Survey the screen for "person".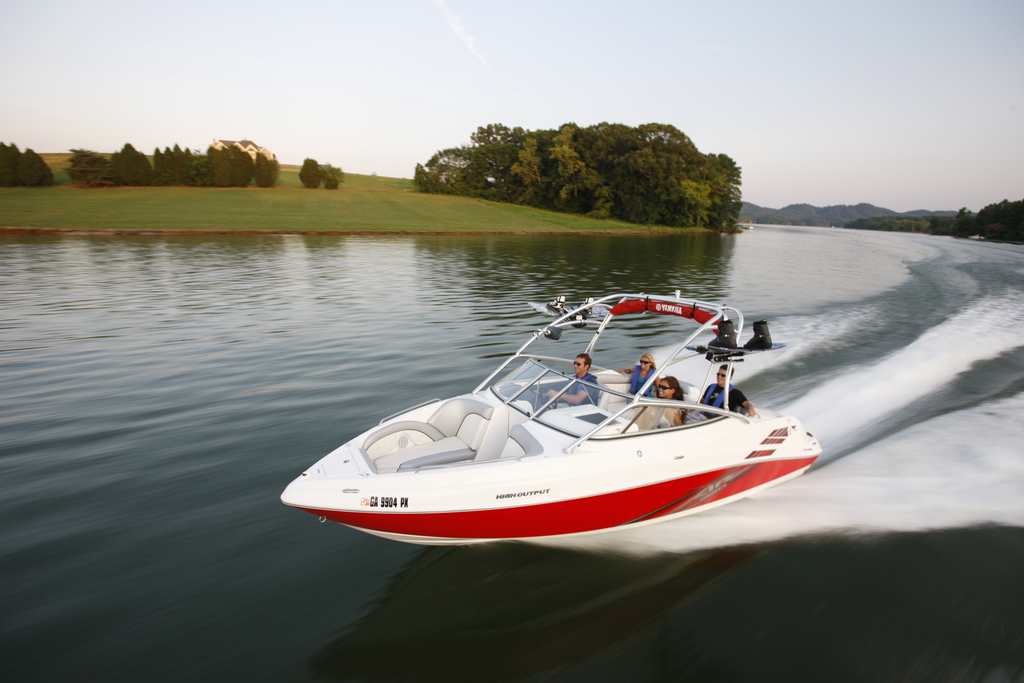
Survey found: x1=692 y1=361 x2=756 y2=420.
